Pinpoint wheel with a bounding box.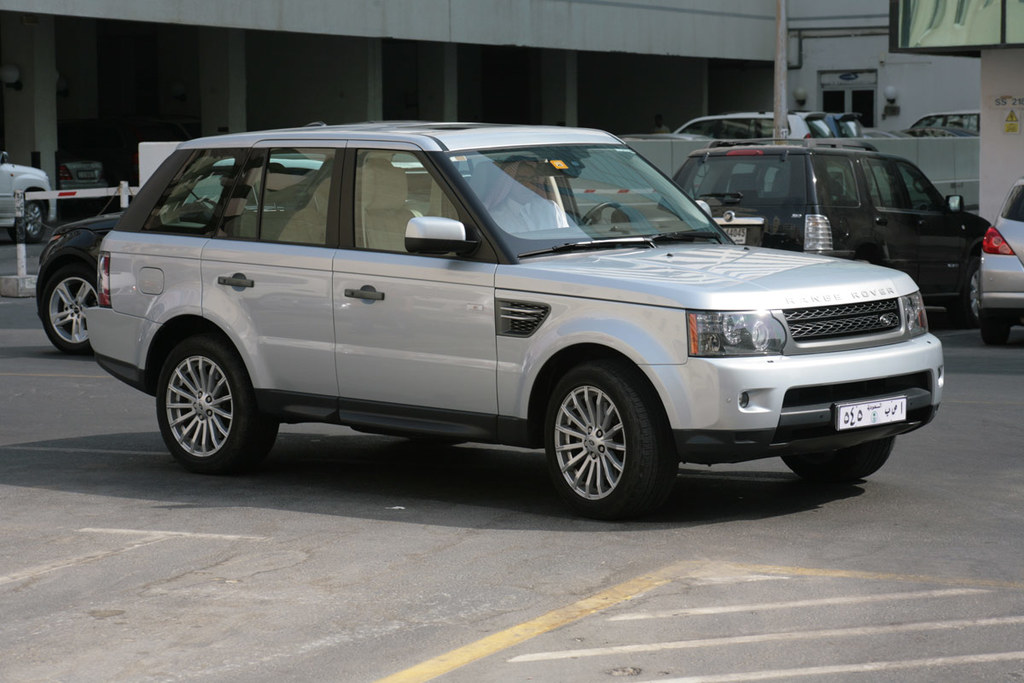
<bbox>979, 320, 1012, 349</bbox>.
